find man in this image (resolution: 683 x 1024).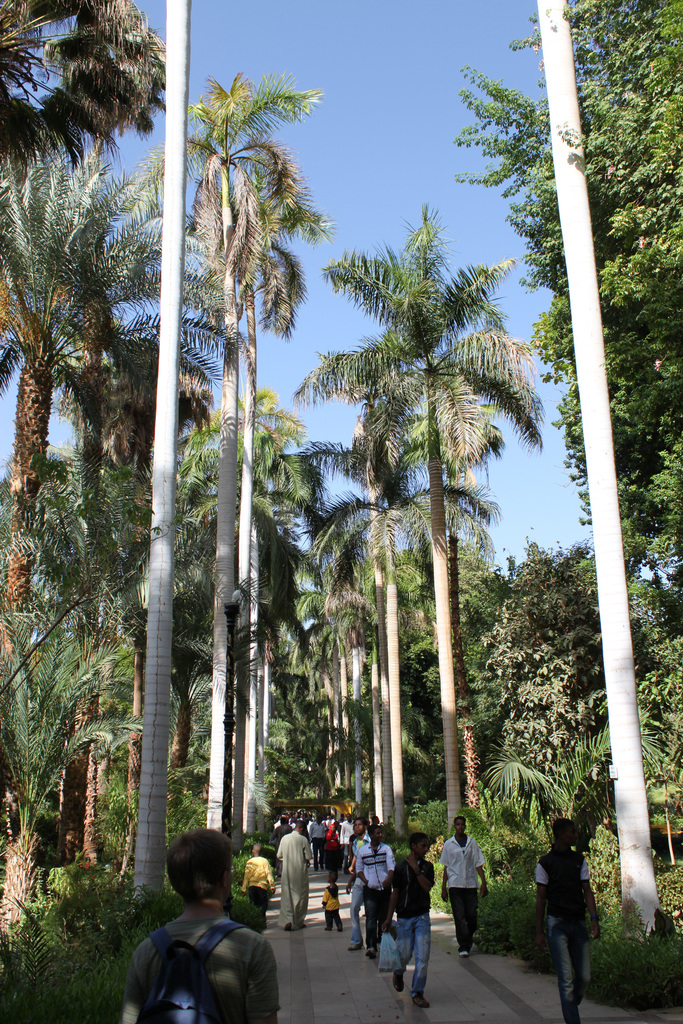
116, 844, 292, 1023.
